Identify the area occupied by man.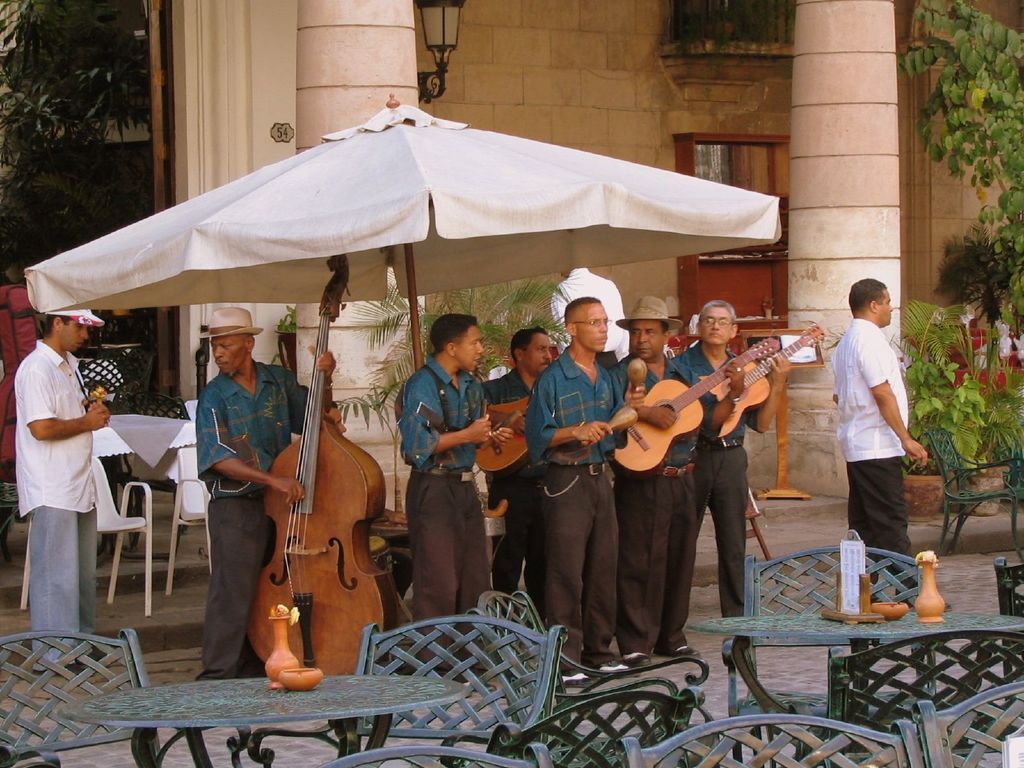
Area: detection(827, 275, 951, 618).
